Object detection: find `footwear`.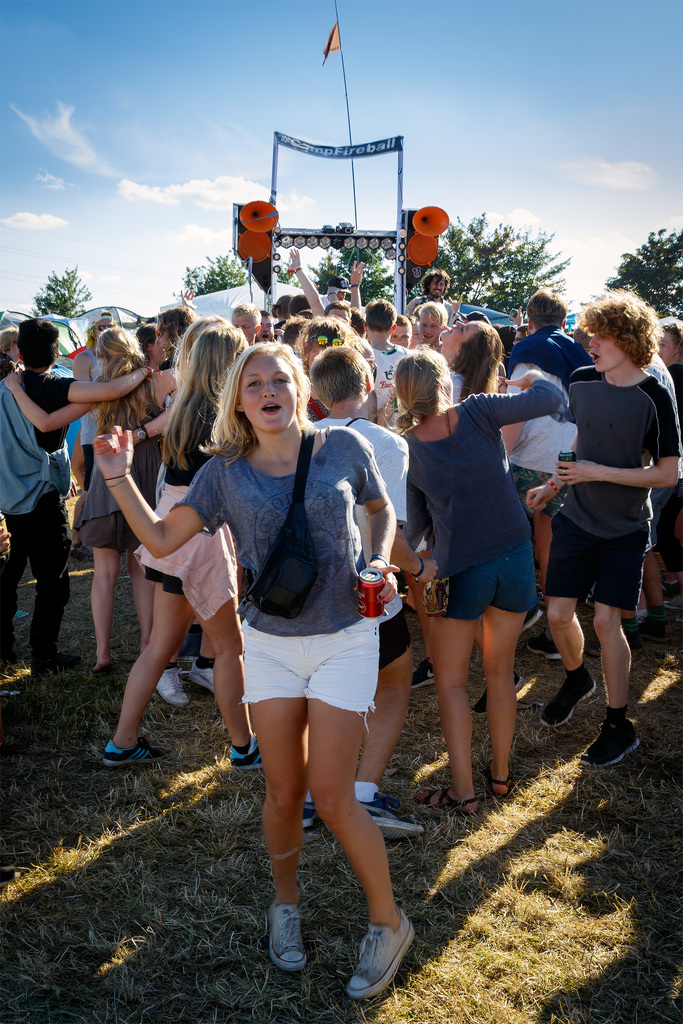
490 781 509 798.
